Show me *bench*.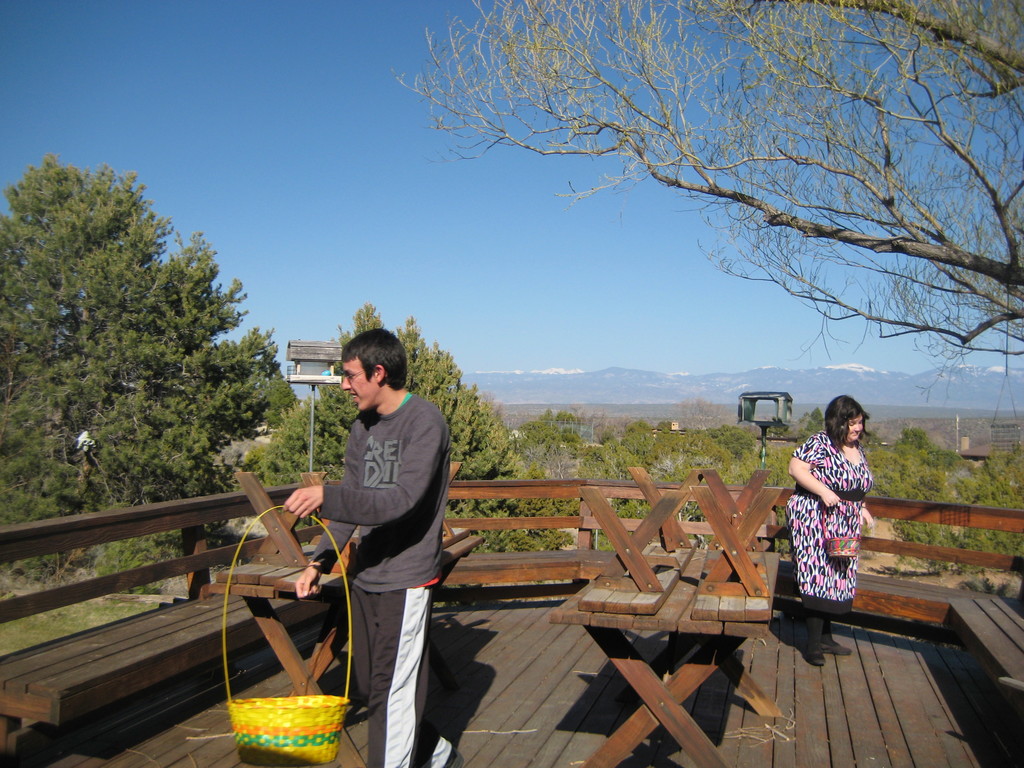
*bench* is here: [left=687, top=467, right=780, bottom=616].
